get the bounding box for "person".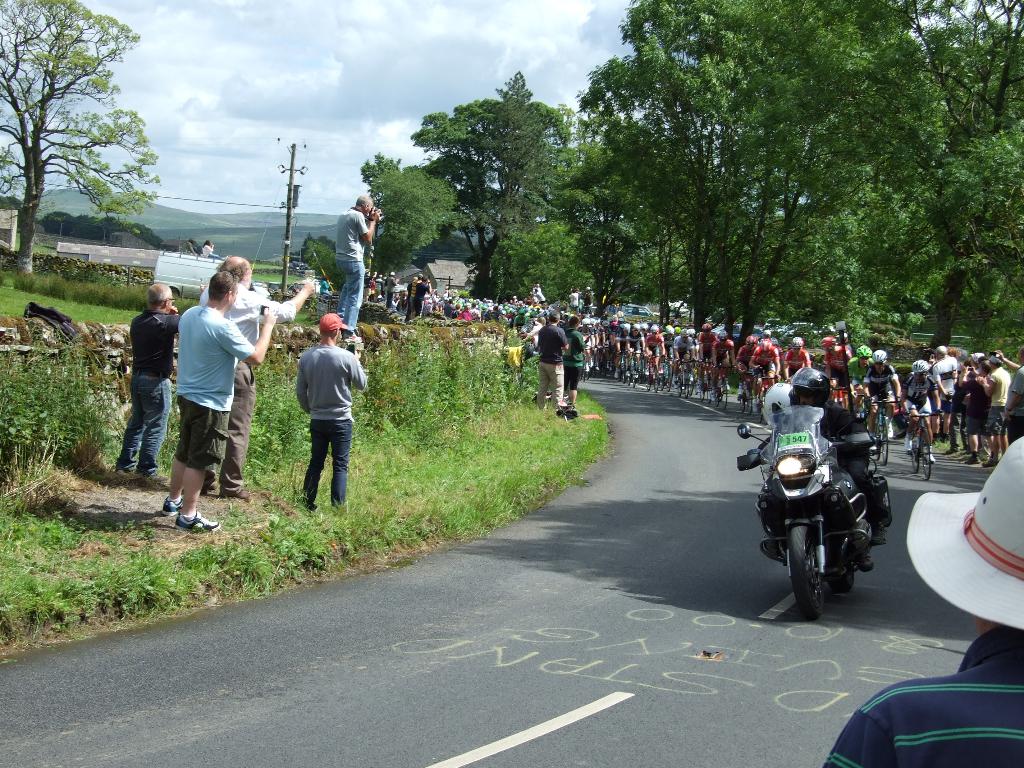
locate(865, 355, 882, 389).
